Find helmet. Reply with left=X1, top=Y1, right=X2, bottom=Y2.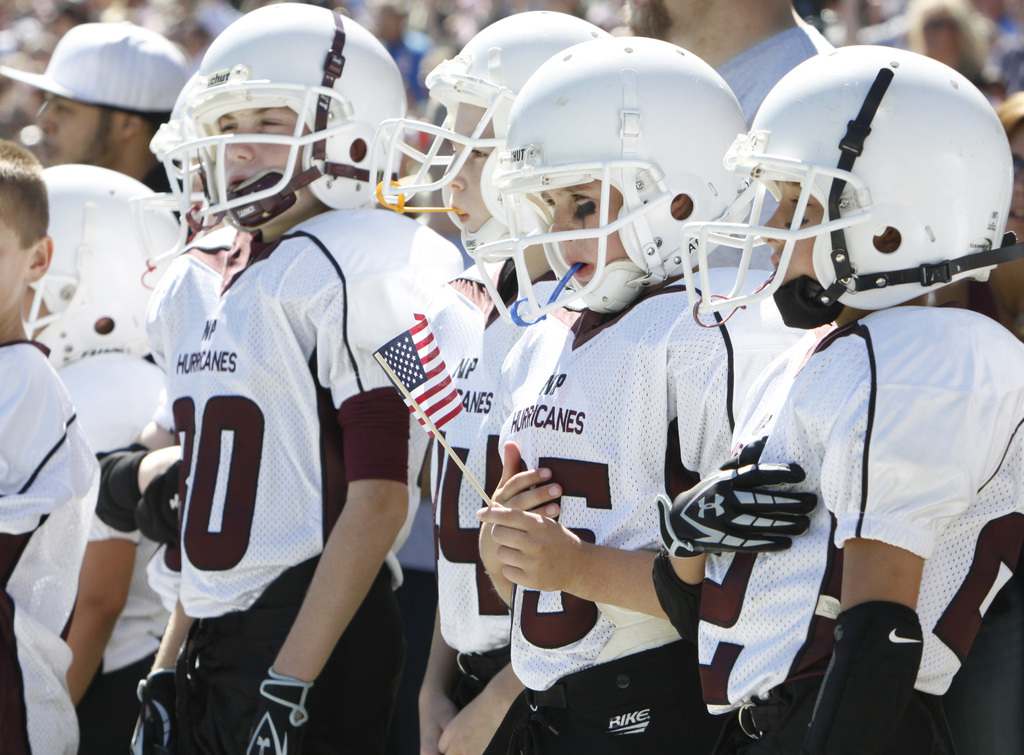
left=17, top=158, right=182, bottom=377.
